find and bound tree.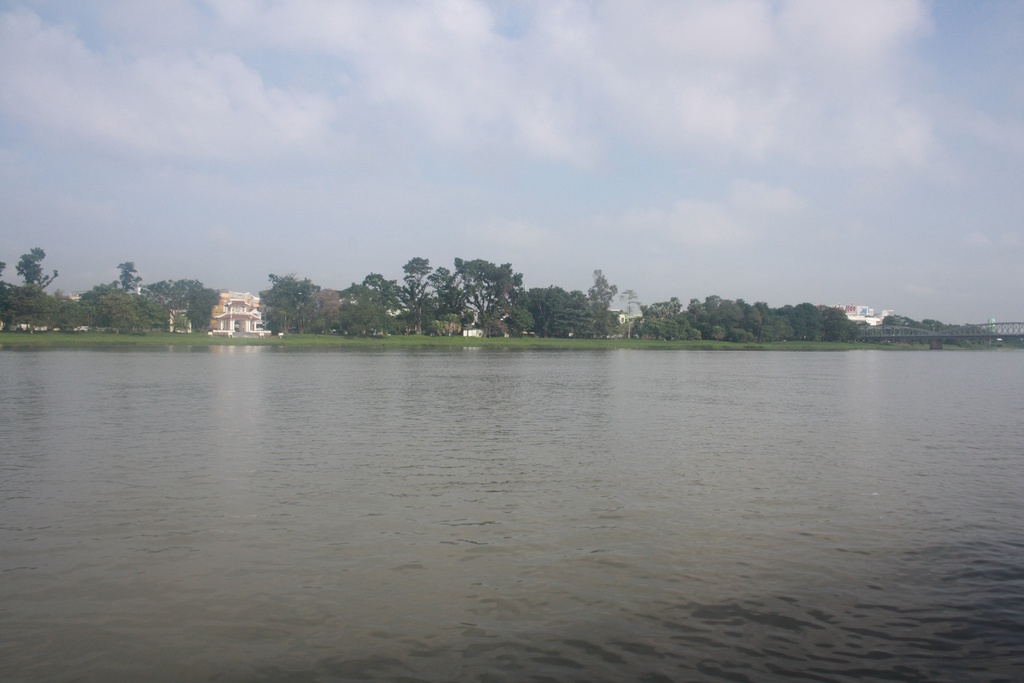
Bound: region(427, 245, 527, 331).
